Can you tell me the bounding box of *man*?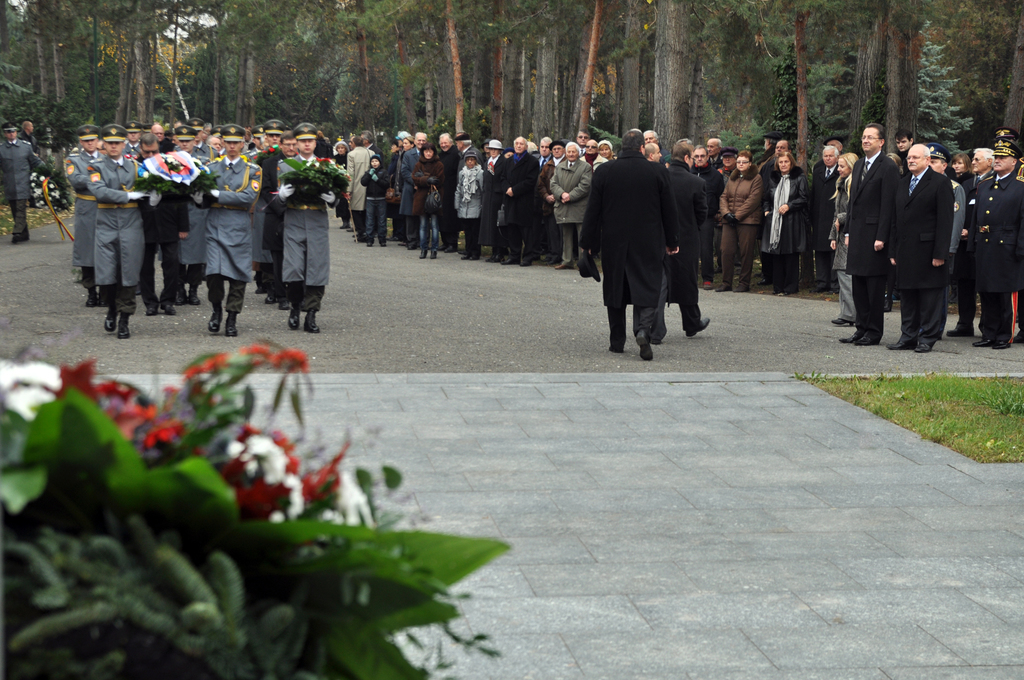
[21, 119, 42, 172].
